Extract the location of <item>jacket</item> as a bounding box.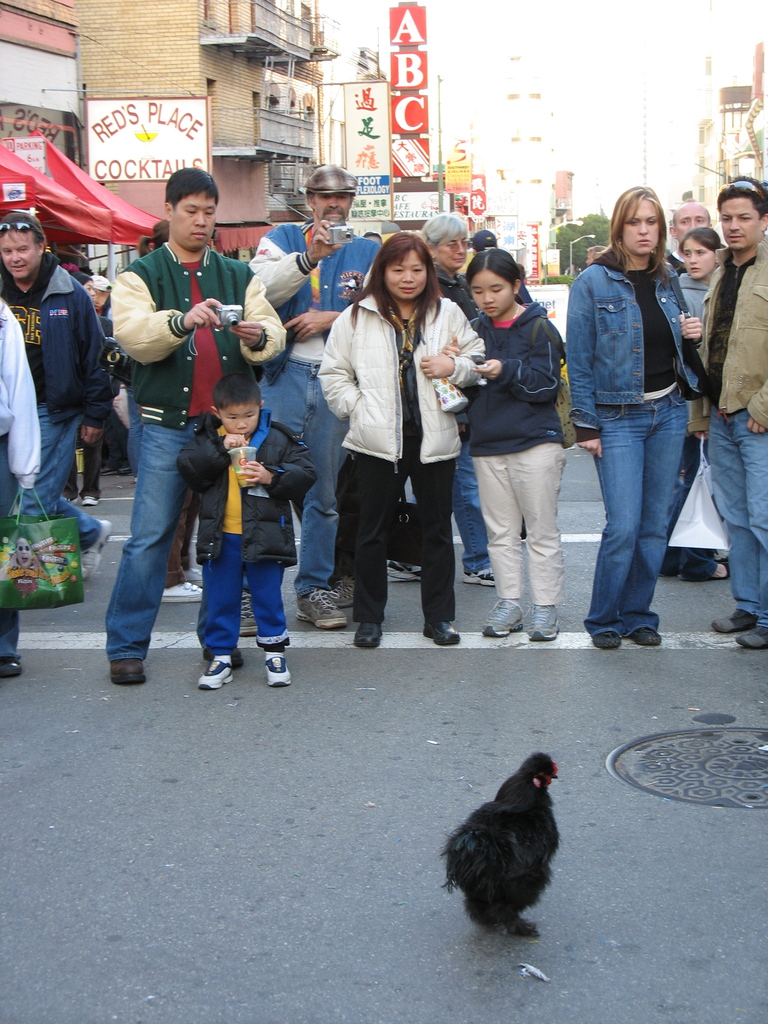
bbox=[0, 237, 105, 434].
